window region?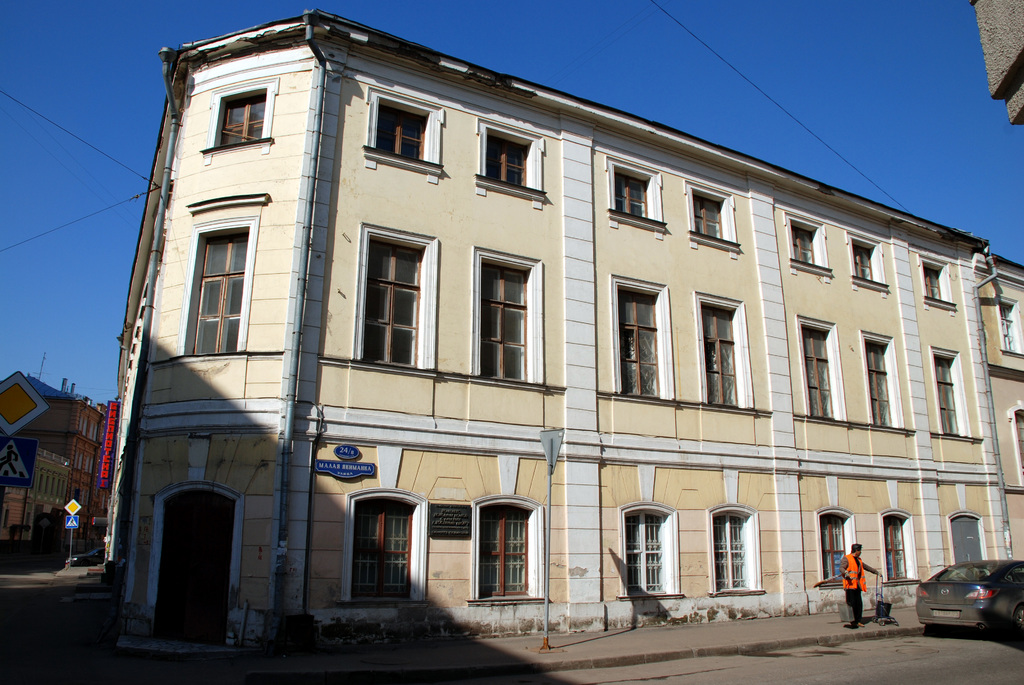
(618,171,657,219)
